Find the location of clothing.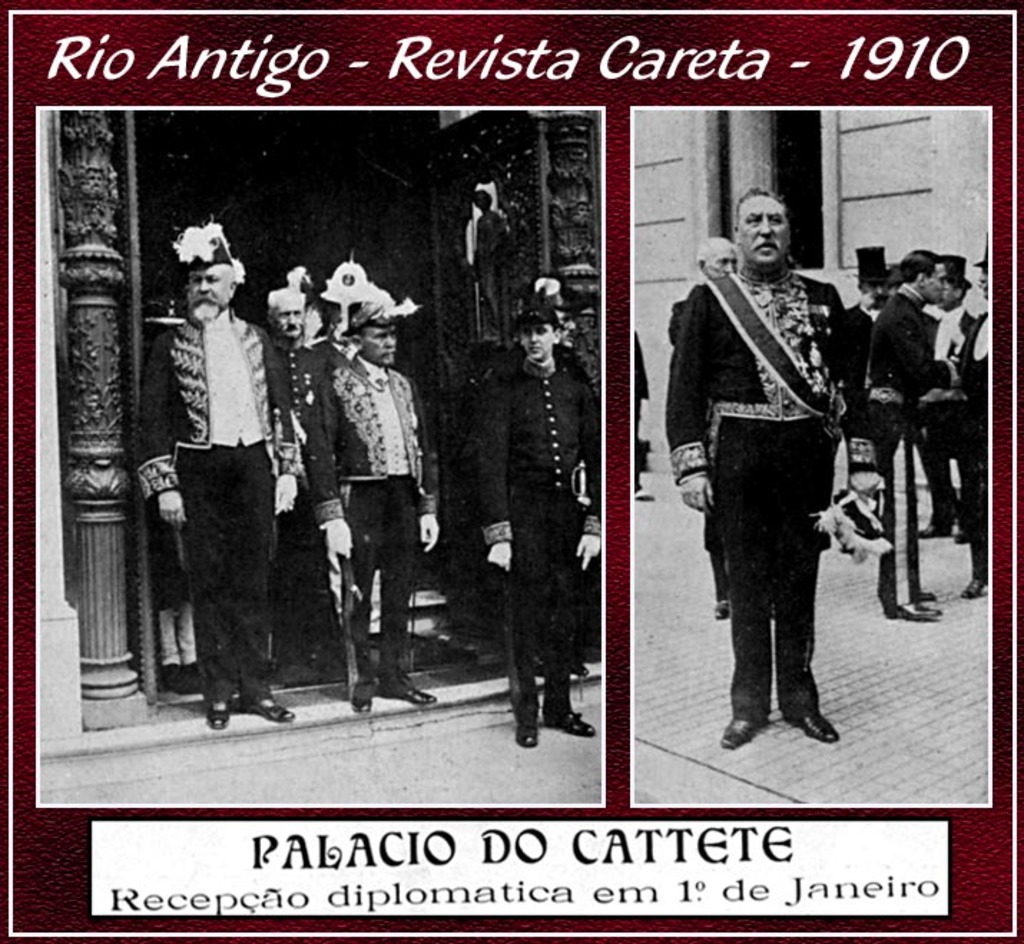
Location: locate(823, 302, 884, 488).
